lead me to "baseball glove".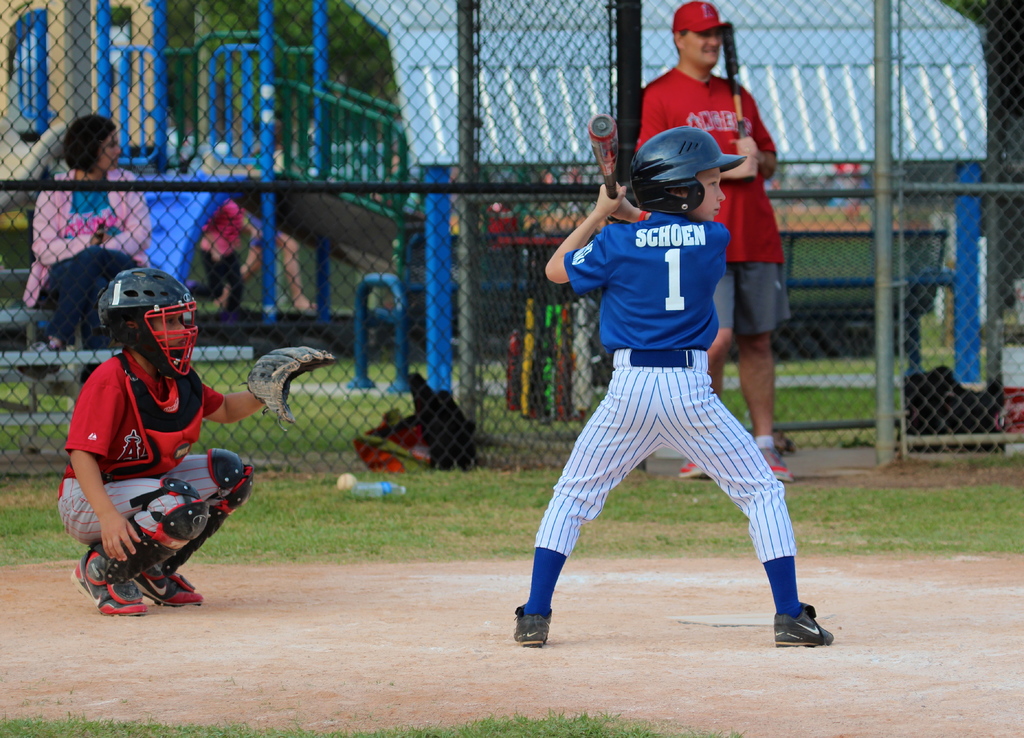
Lead to [242,341,337,424].
